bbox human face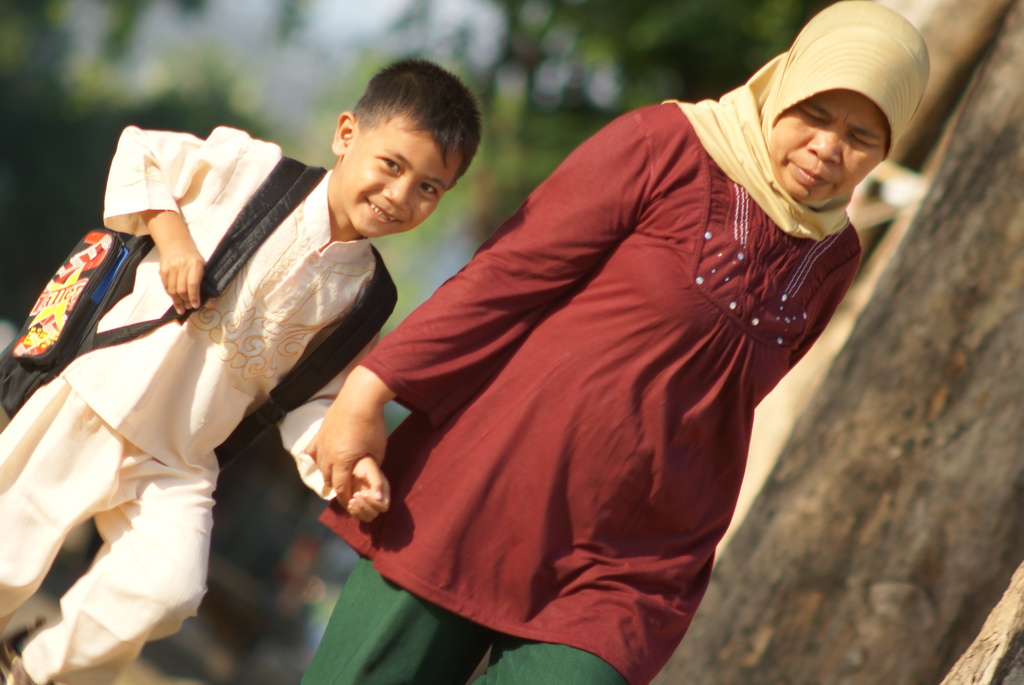
<region>774, 88, 888, 205</region>
